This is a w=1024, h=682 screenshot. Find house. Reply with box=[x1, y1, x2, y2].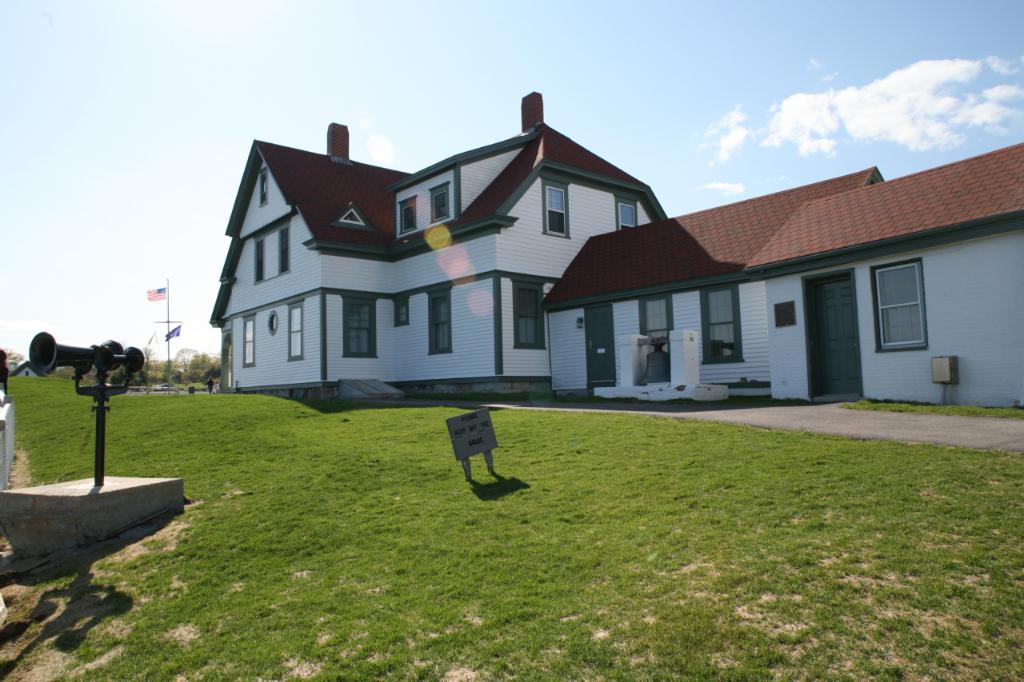
box=[551, 218, 779, 401].
